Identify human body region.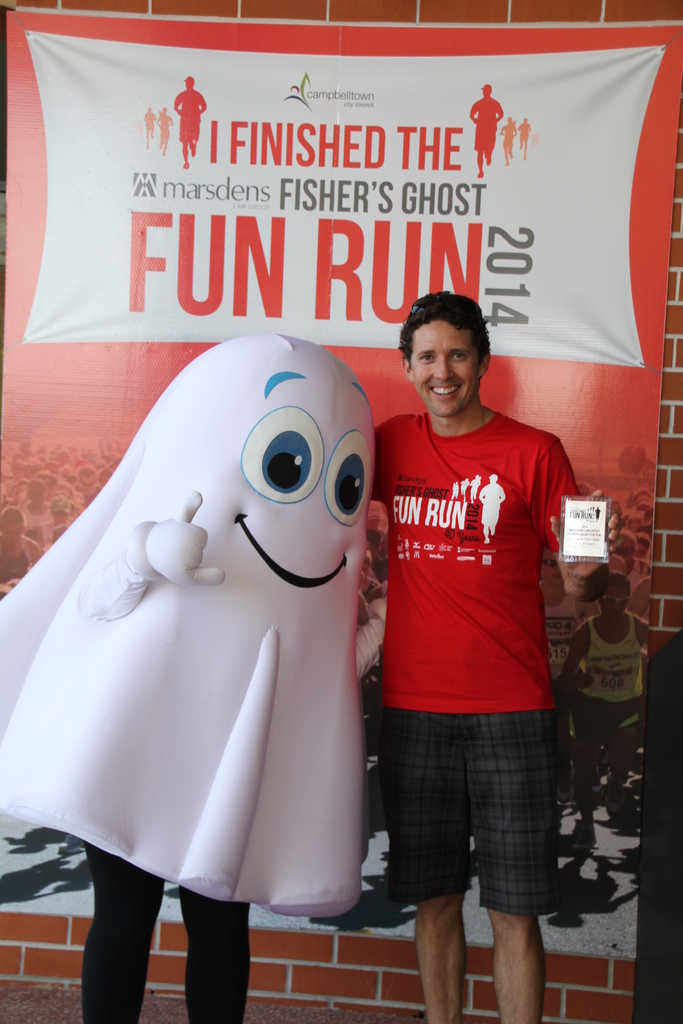
Region: pyautogui.locateOnScreen(498, 121, 513, 161).
